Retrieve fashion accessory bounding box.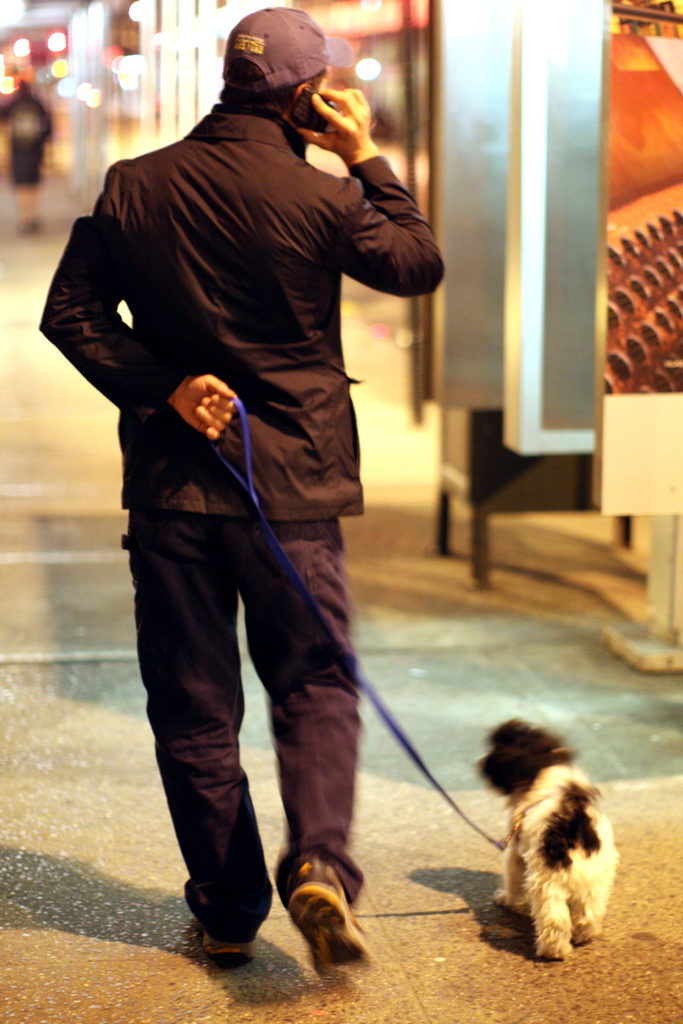
Bounding box: crop(210, 392, 556, 851).
